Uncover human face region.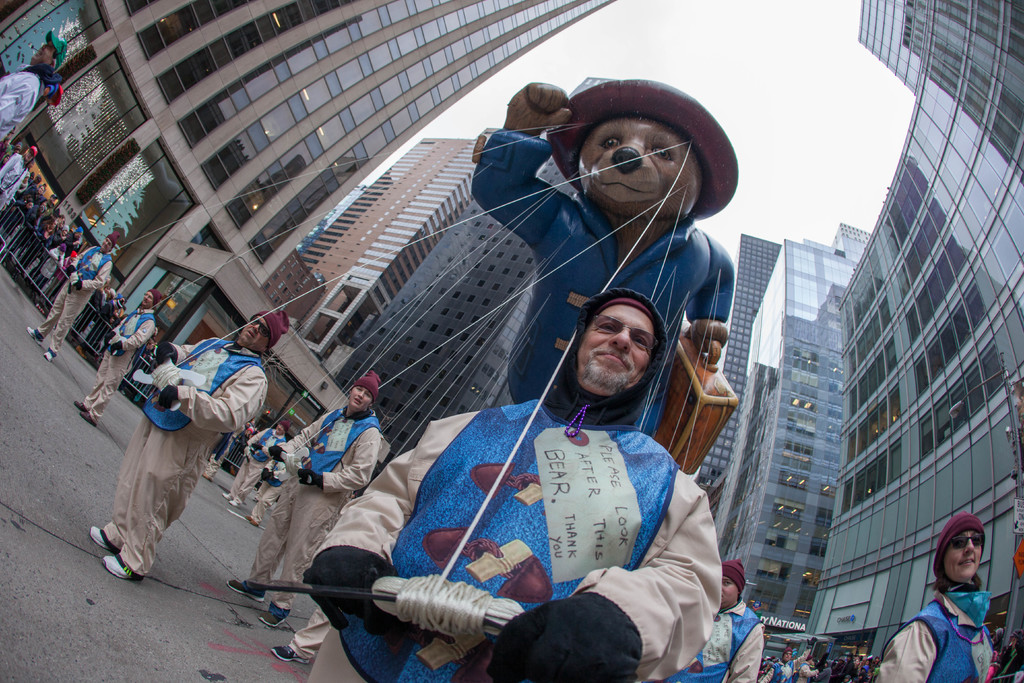
Uncovered: region(32, 42, 56, 63).
